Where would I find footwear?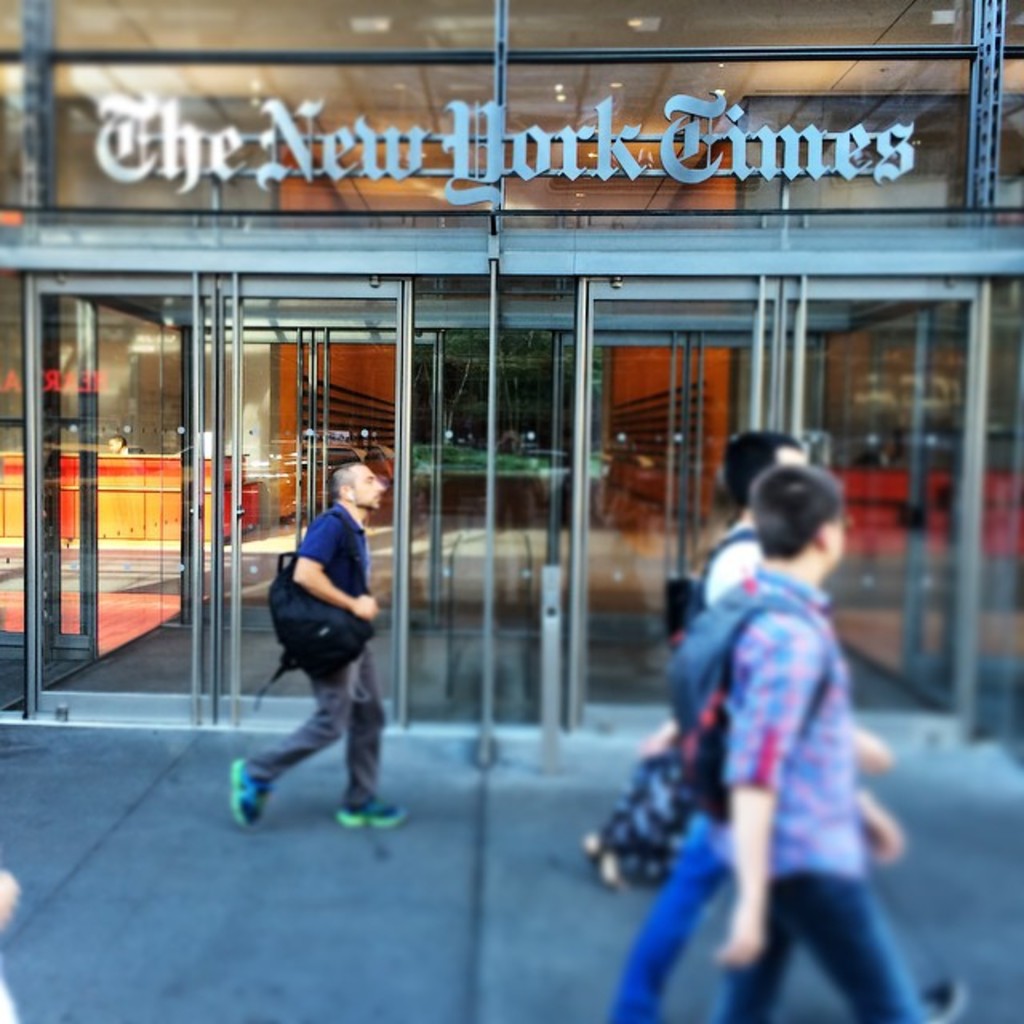
At BBox(333, 800, 408, 830).
